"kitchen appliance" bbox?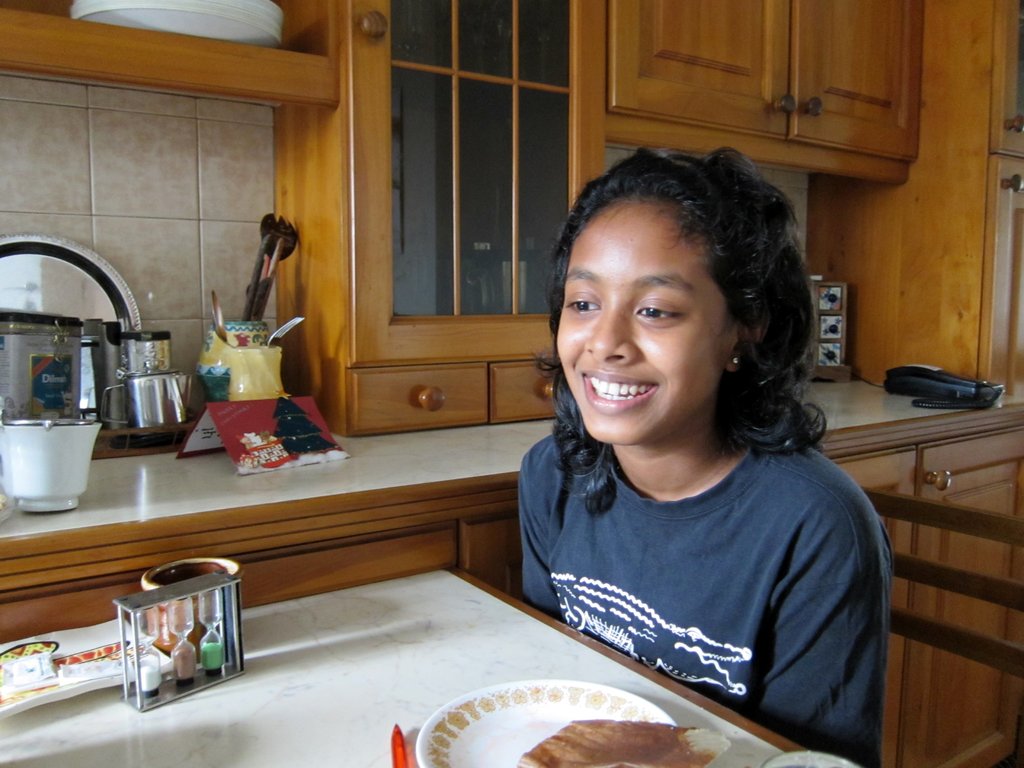
[68,0,287,46]
